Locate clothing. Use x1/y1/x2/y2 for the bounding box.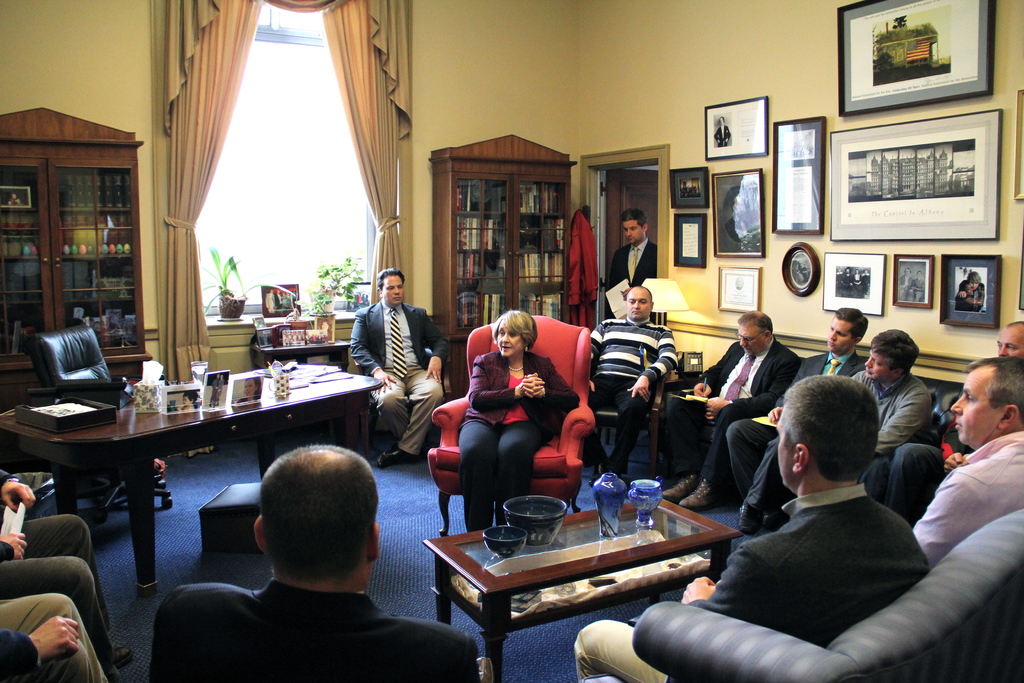
148/576/480/682.
